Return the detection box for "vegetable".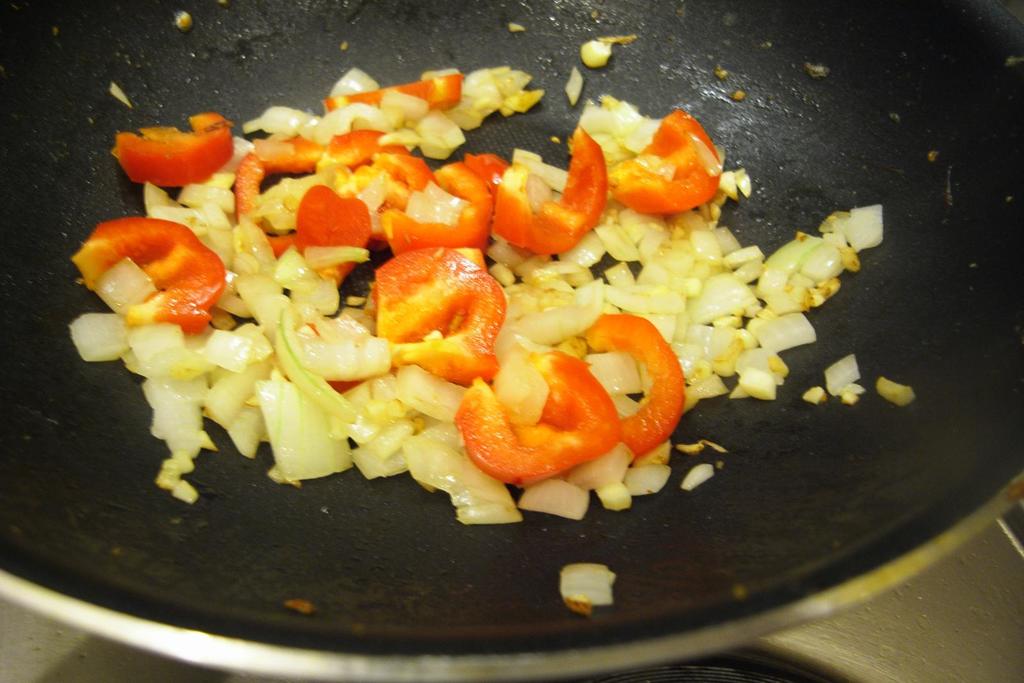
select_region(114, 112, 236, 186).
